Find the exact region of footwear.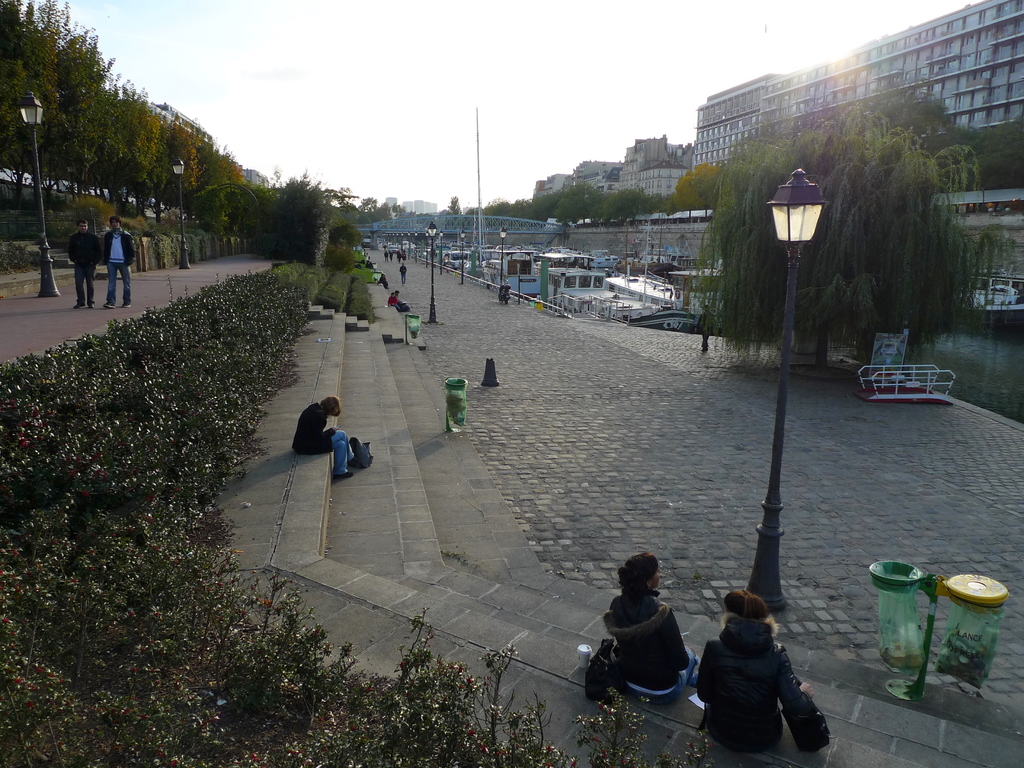
Exact region: [x1=332, y1=470, x2=352, y2=479].
